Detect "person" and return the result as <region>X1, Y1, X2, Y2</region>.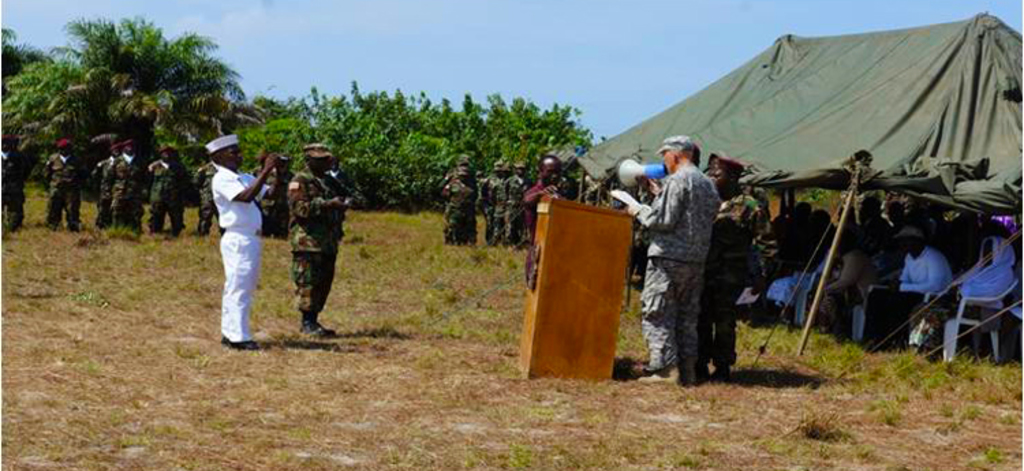
<region>739, 212, 859, 304</region>.
